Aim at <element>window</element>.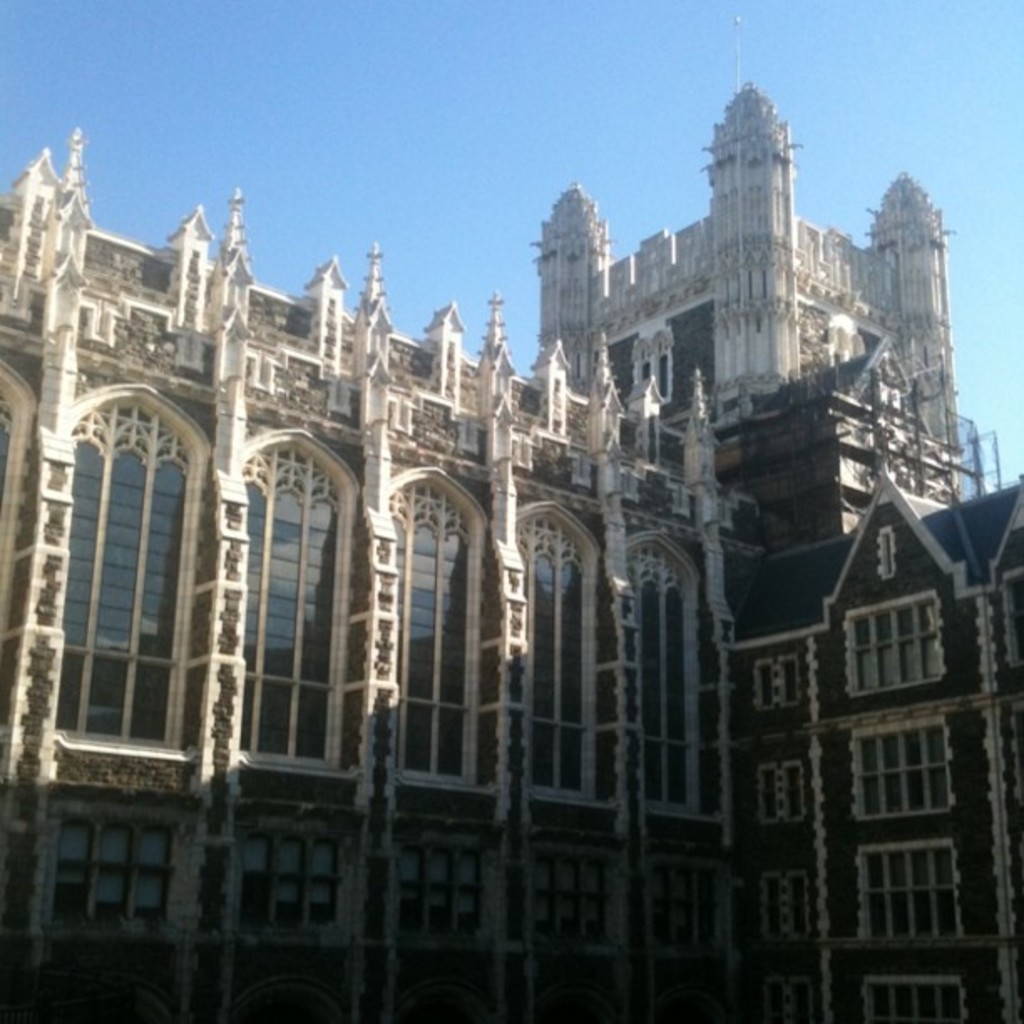
Aimed at box=[751, 659, 776, 716].
